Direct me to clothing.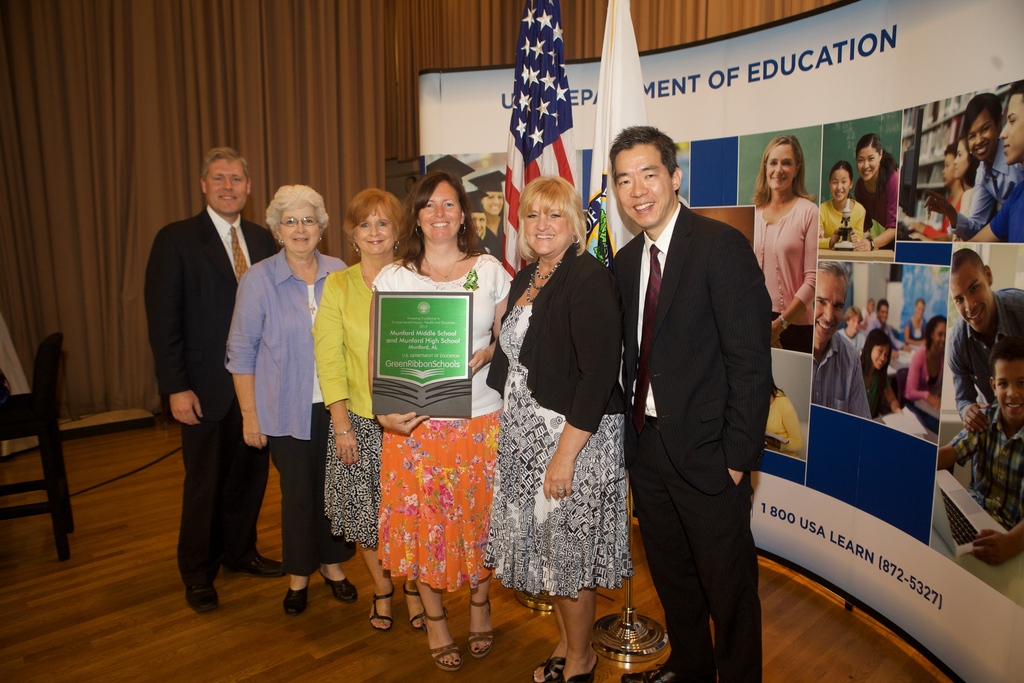
Direction: 989 173 1023 245.
